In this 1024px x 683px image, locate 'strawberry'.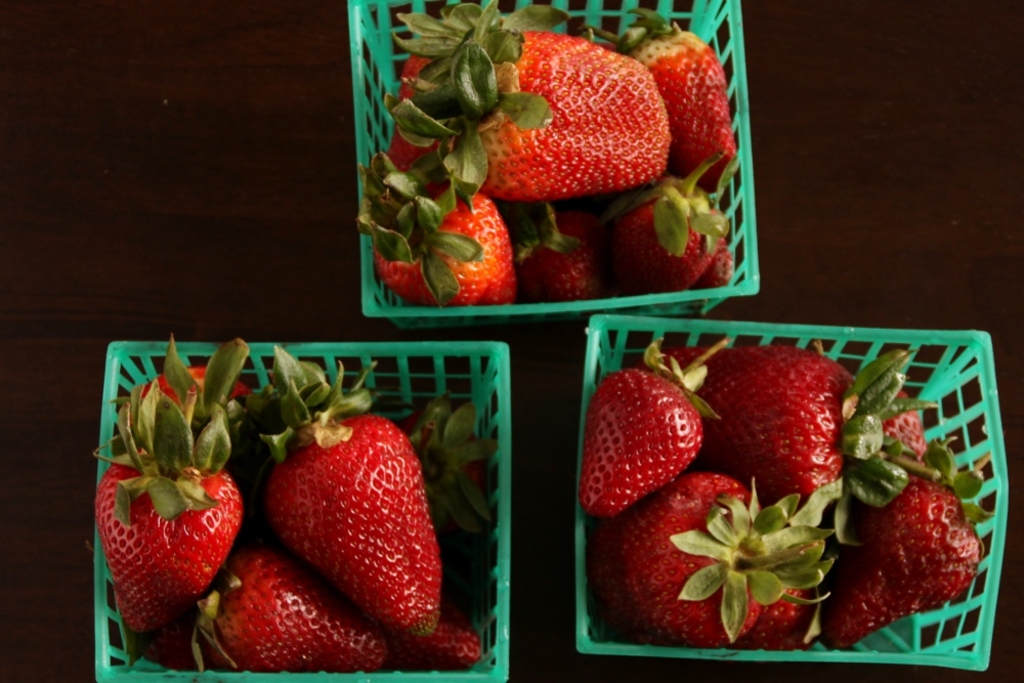
Bounding box: 830, 446, 1008, 682.
